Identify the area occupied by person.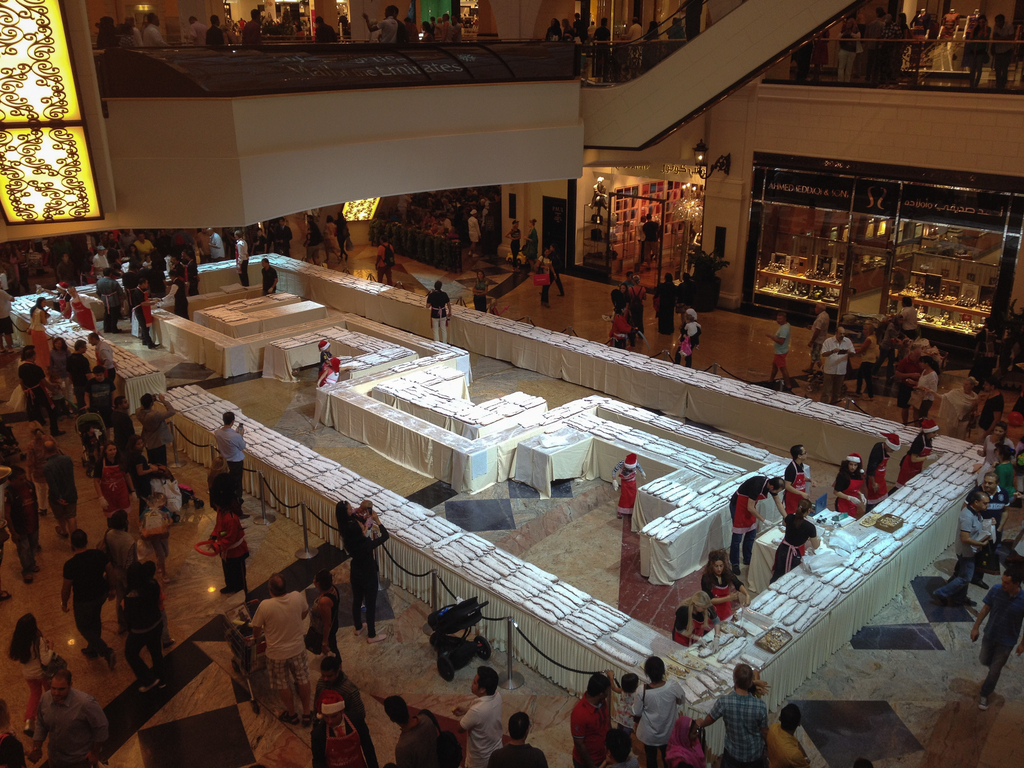
Area: bbox(895, 419, 946, 486).
